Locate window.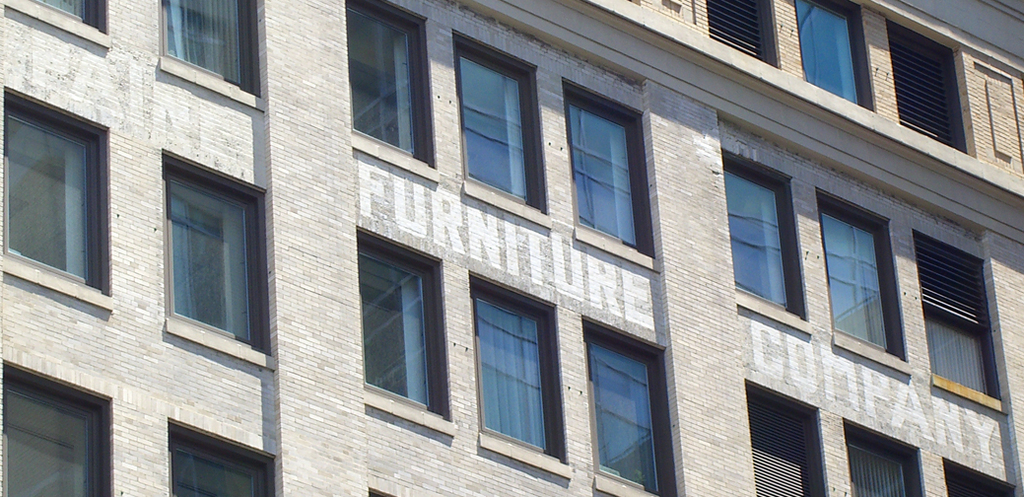
Bounding box: BBox(161, 0, 257, 97).
